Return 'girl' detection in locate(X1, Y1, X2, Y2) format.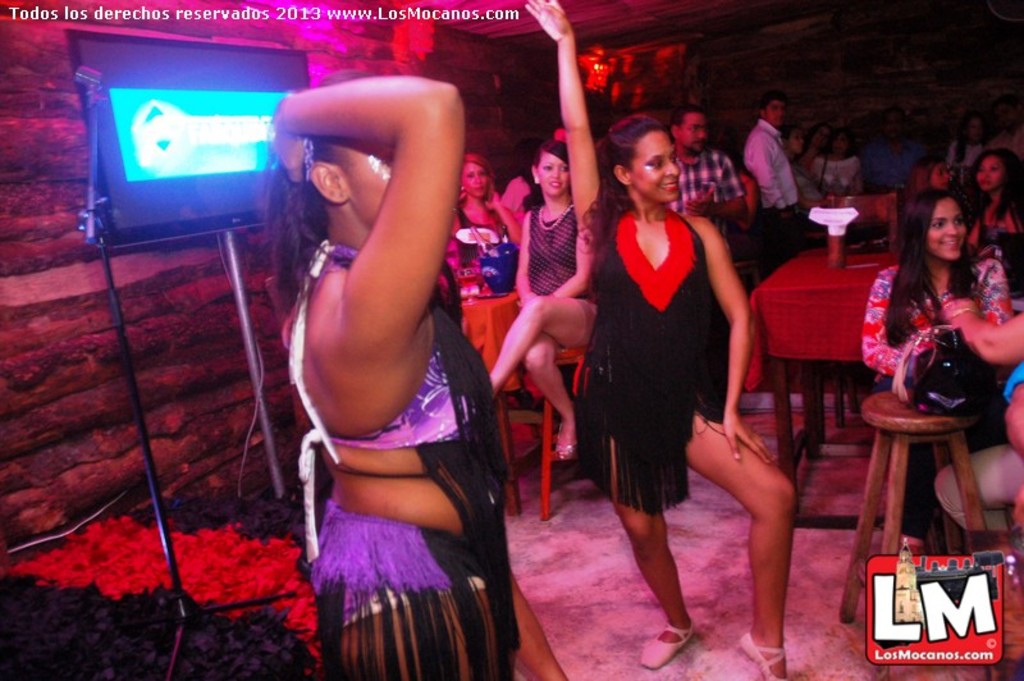
locate(526, 0, 797, 680).
